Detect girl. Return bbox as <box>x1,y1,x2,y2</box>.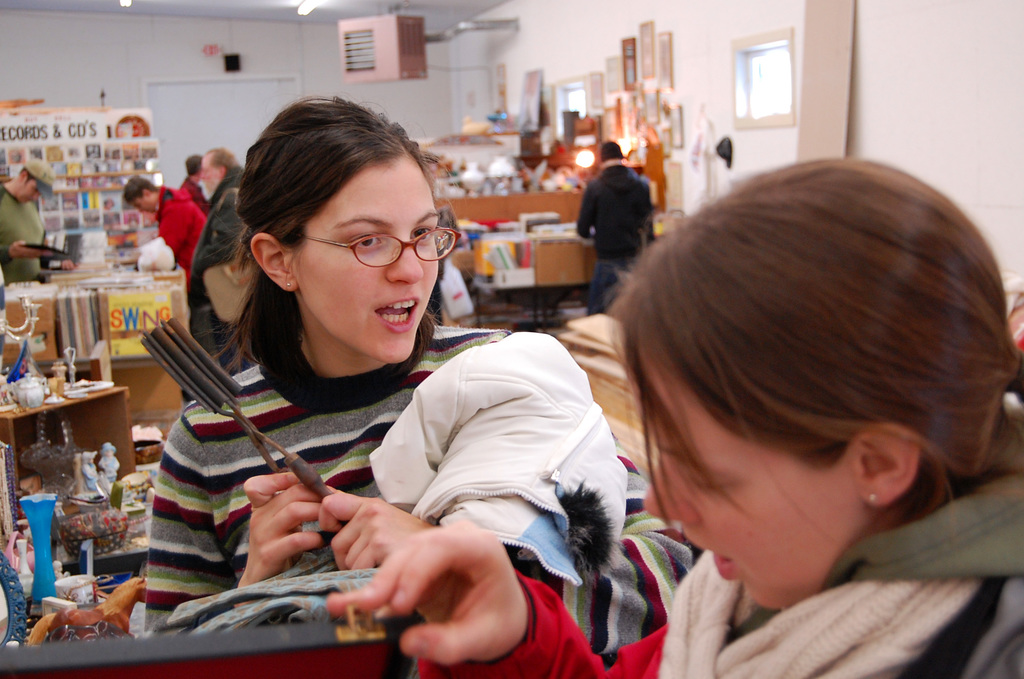
<box>329,161,1023,678</box>.
